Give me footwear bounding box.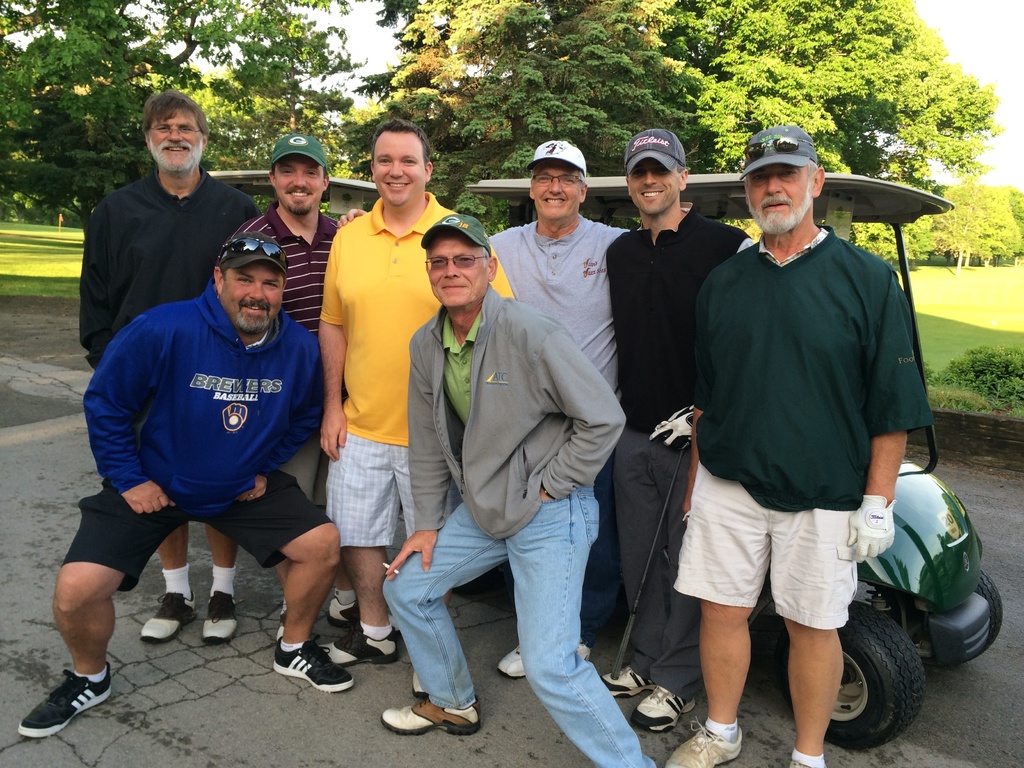
l=600, t=663, r=655, b=695.
